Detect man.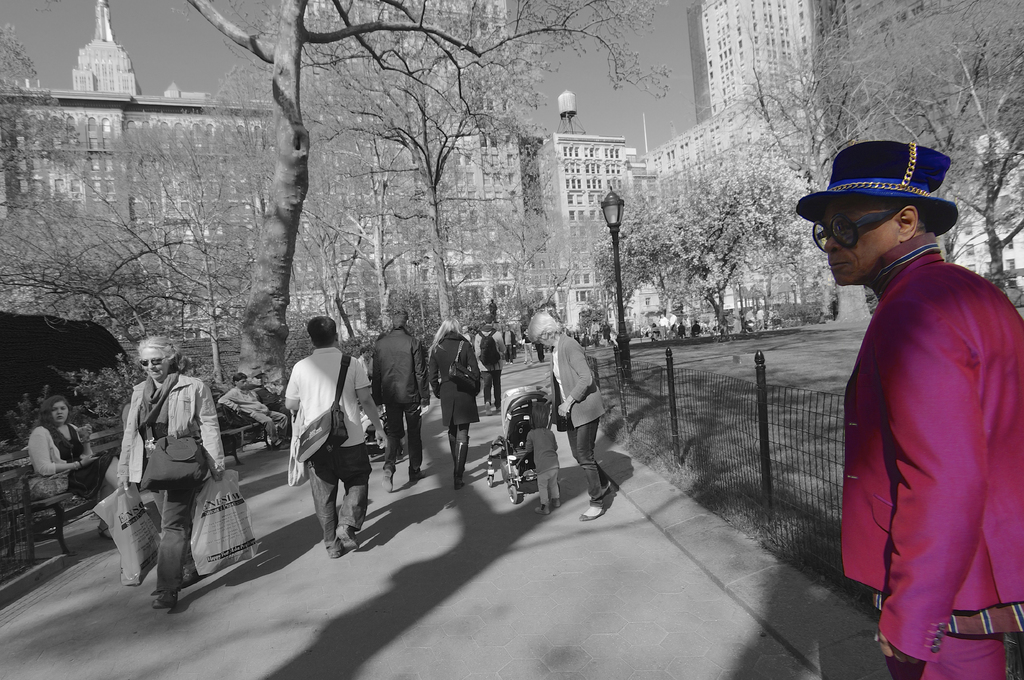
Detected at 459, 324, 475, 349.
